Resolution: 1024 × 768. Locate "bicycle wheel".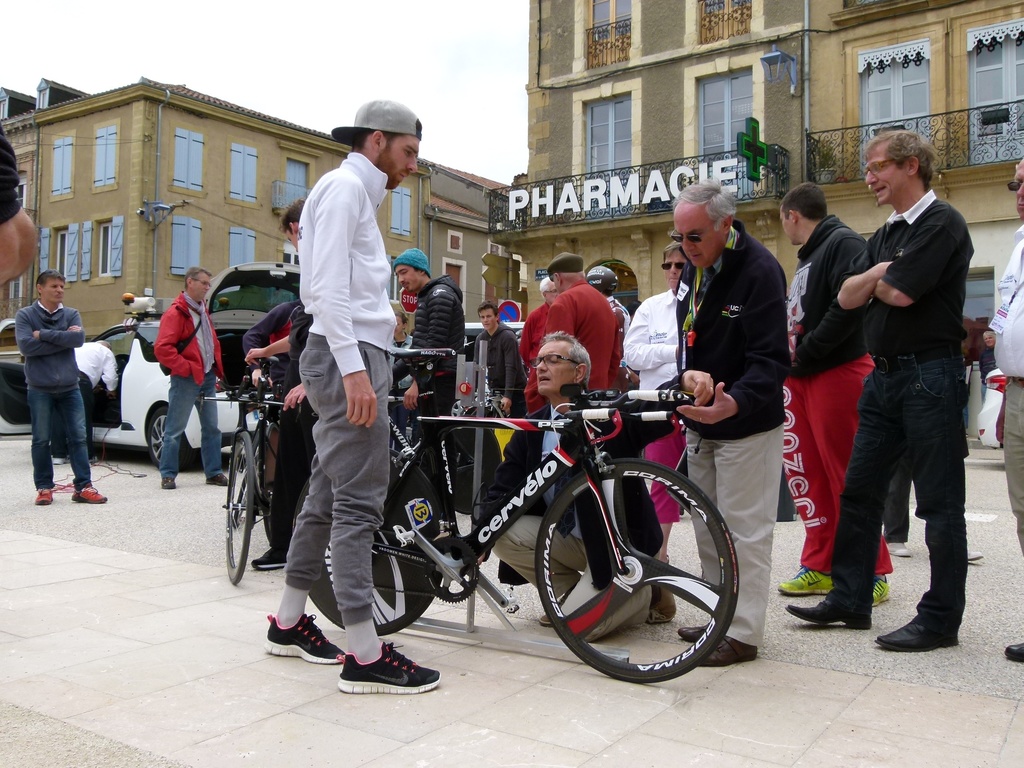
(left=530, top=452, right=743, bottom=691).
